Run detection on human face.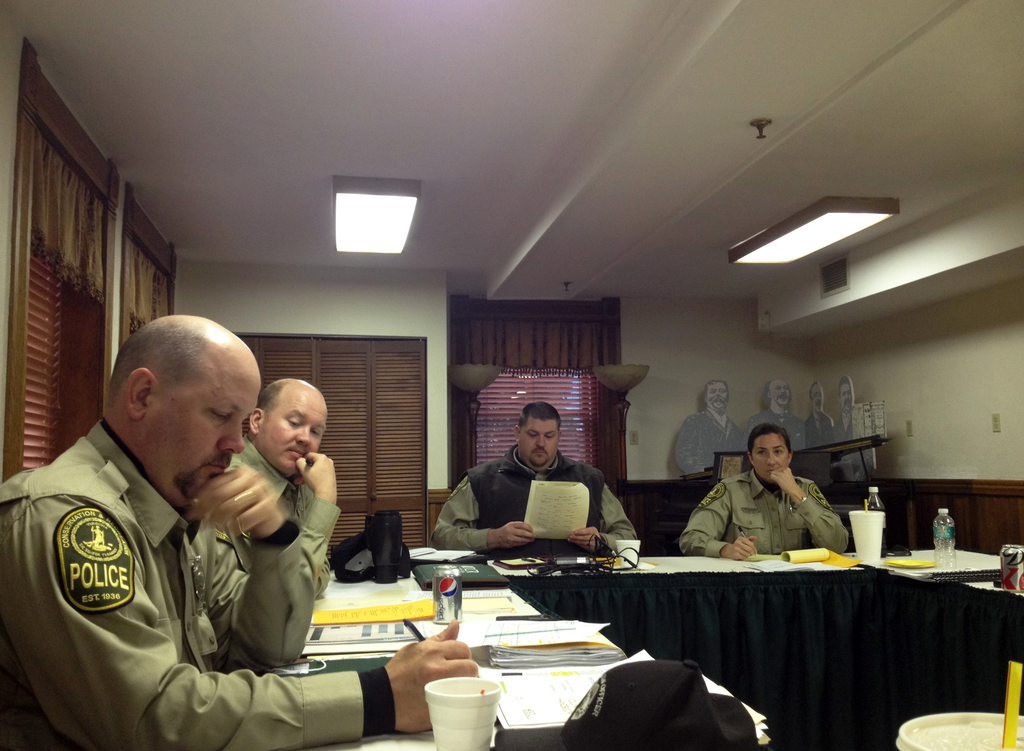
Result: x1=265 y1=402 x2=326 y2=472.
